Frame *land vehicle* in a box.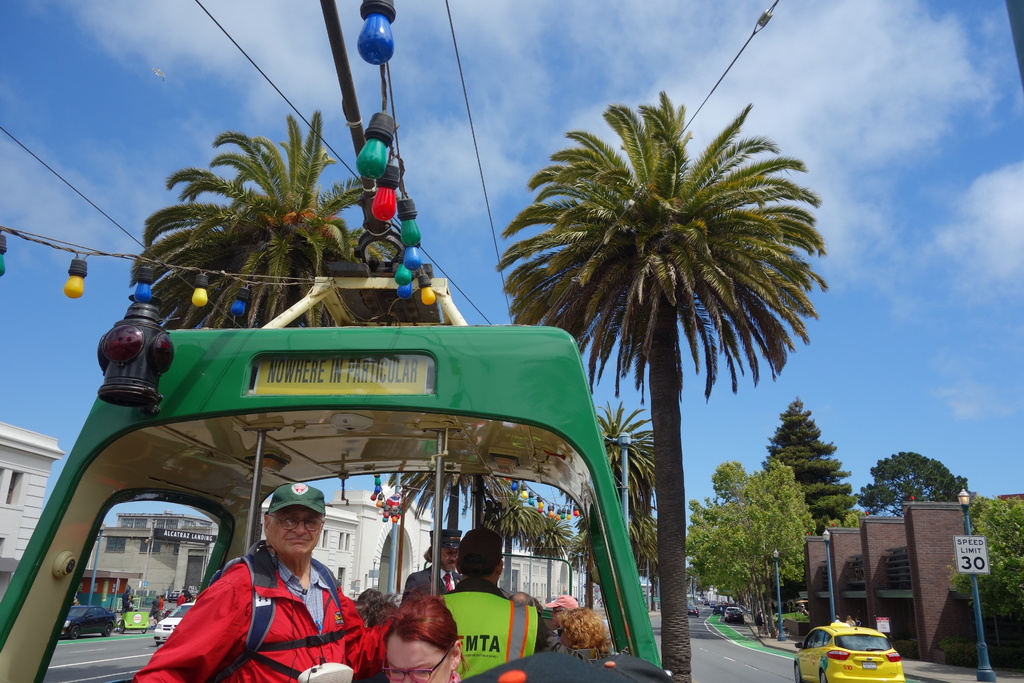
x1=29 y1=295 x2=660 y2=654.
